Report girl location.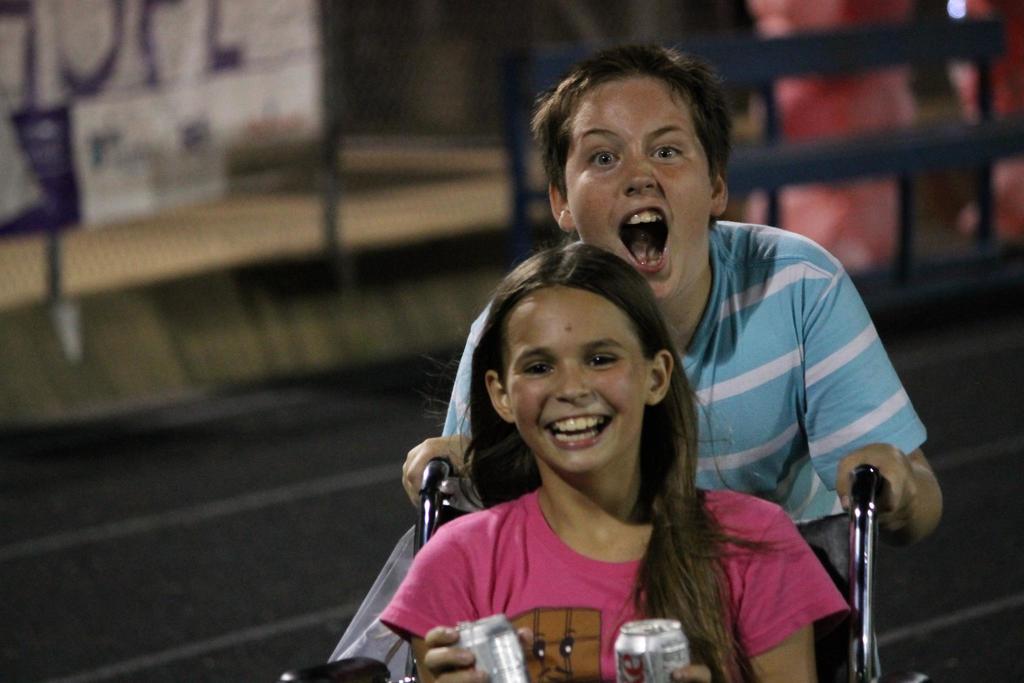
Report: (380, 234, 858, 682).
